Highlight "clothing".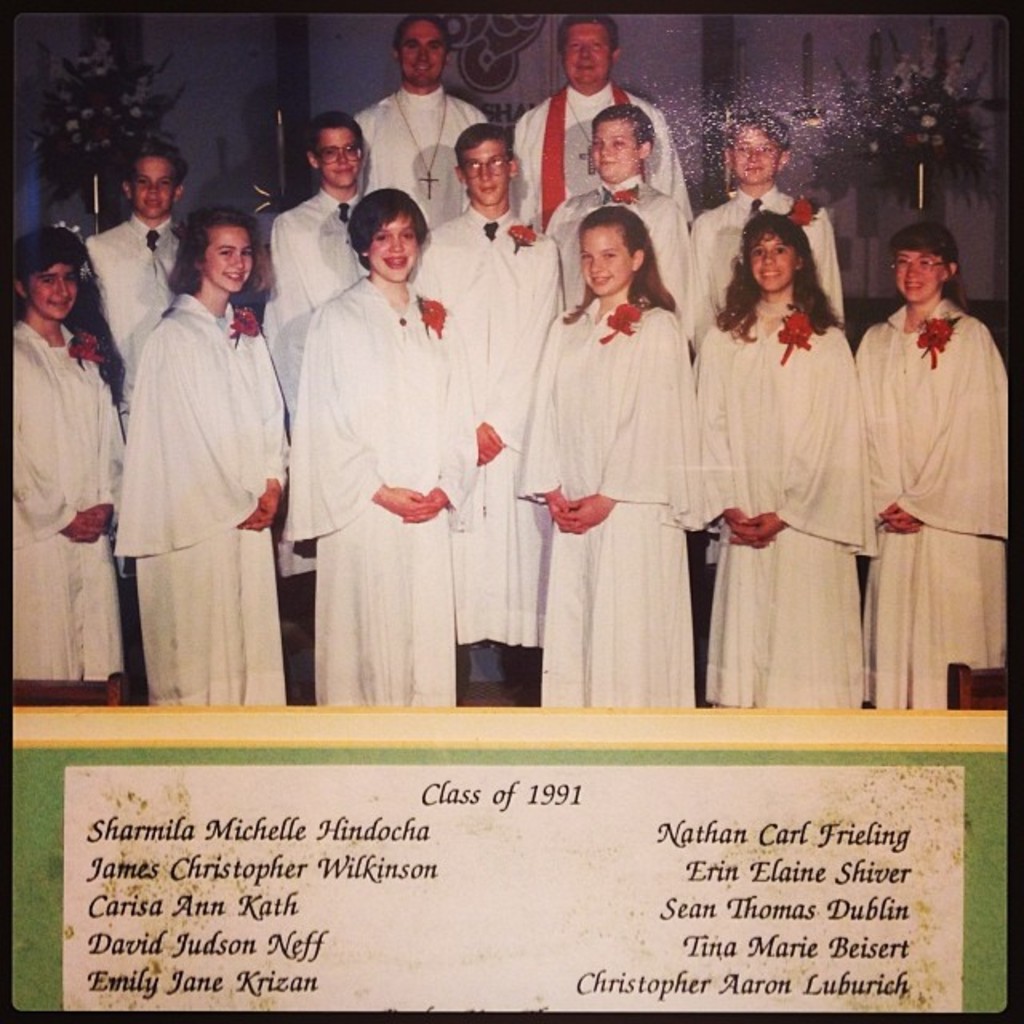
Highlighted region: bbox=[418, 235, 578, 669].
